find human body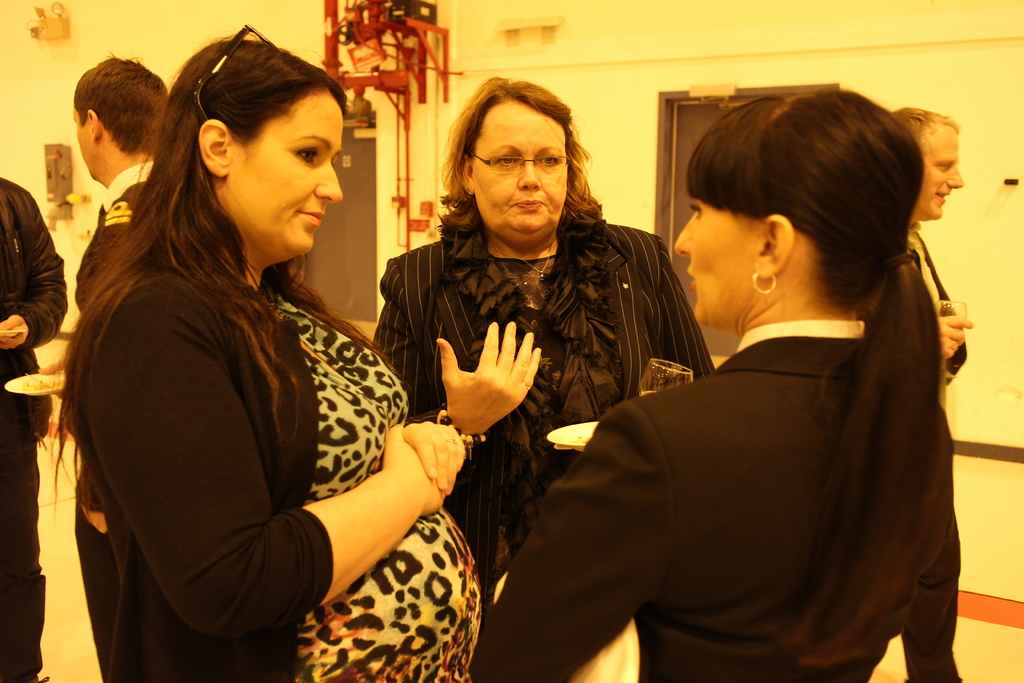
3 177 69 682
